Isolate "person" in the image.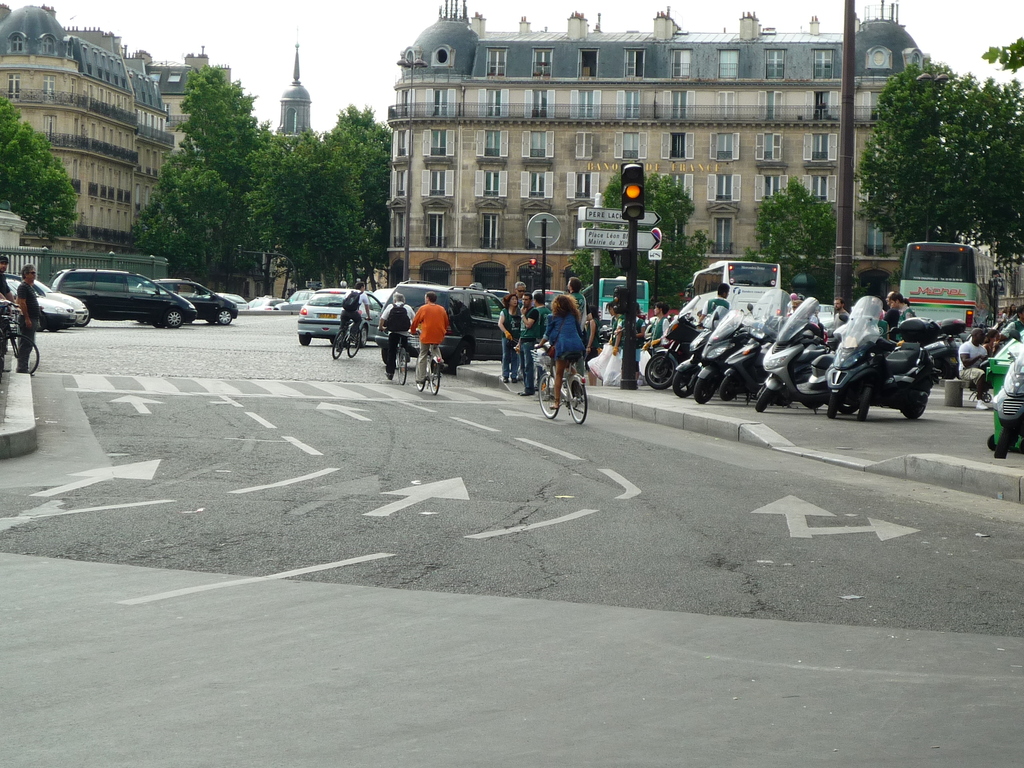
Isolated region: 587/305/622/384.
